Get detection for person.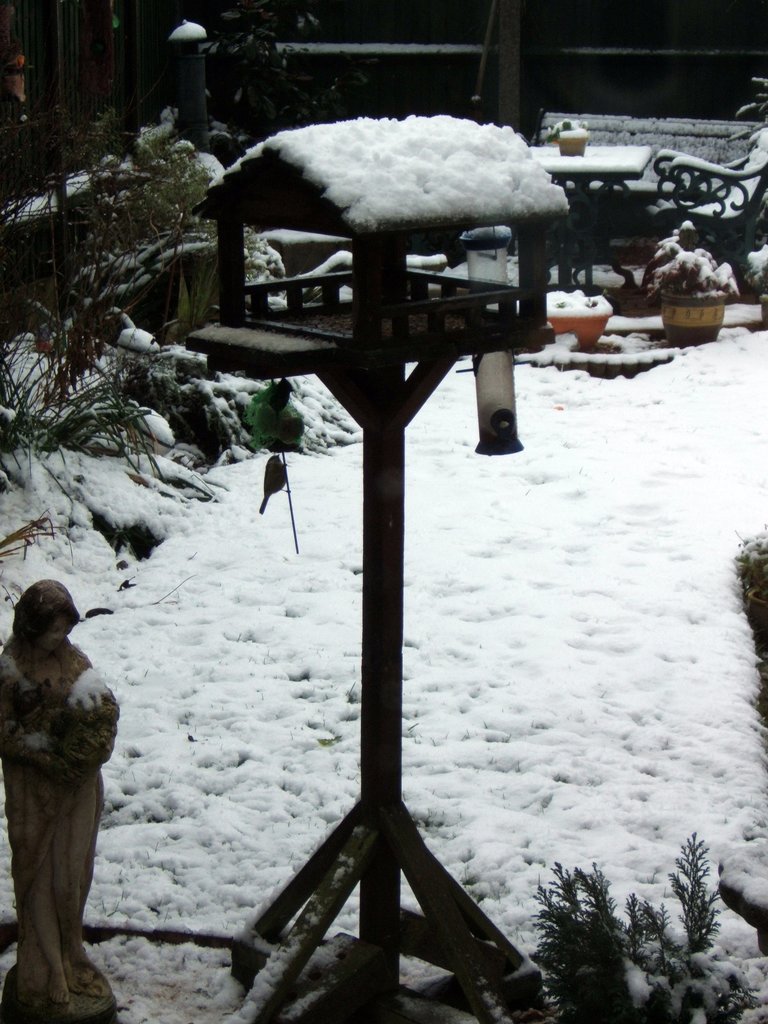
Detection: {"left": 4, "top": 575, "right": 120, "bottom": 992}.
